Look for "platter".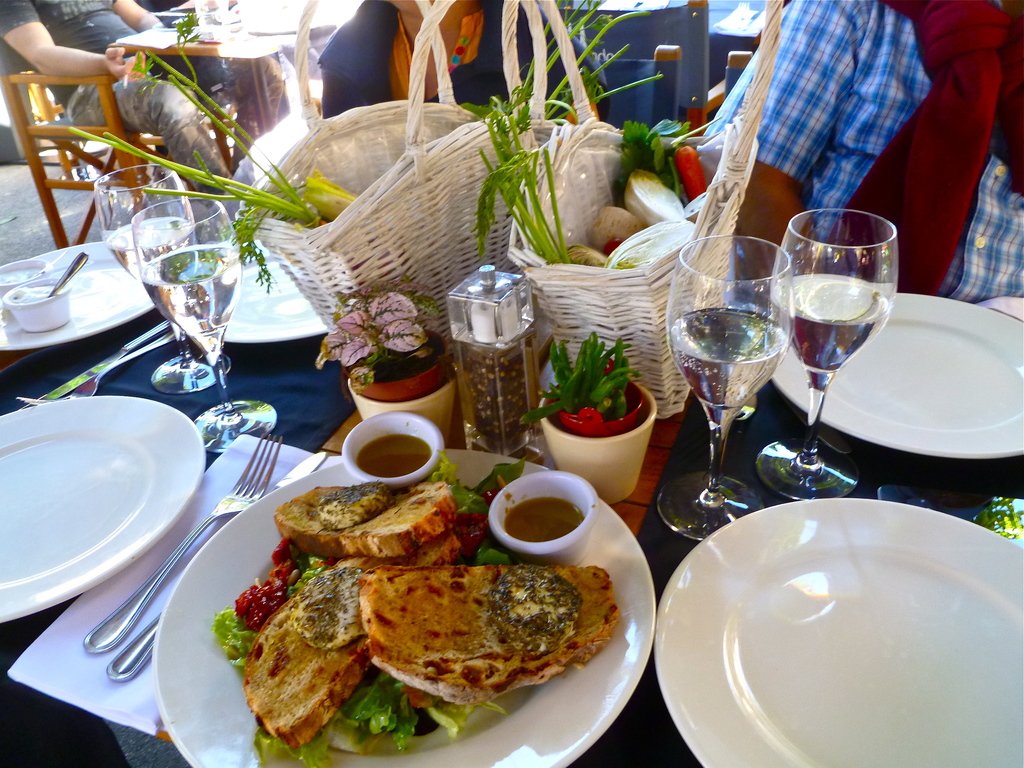
Found: bbox=[0, 241, 154, 349].
